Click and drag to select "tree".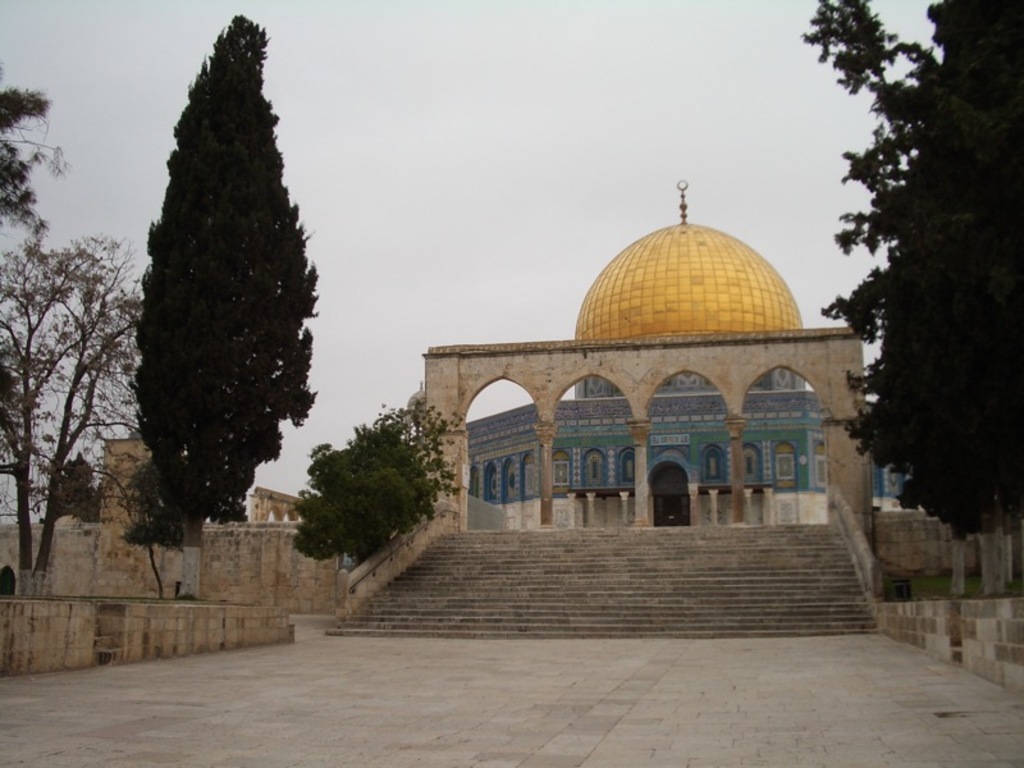
Selection: box=[0, 227, 140, 595].
